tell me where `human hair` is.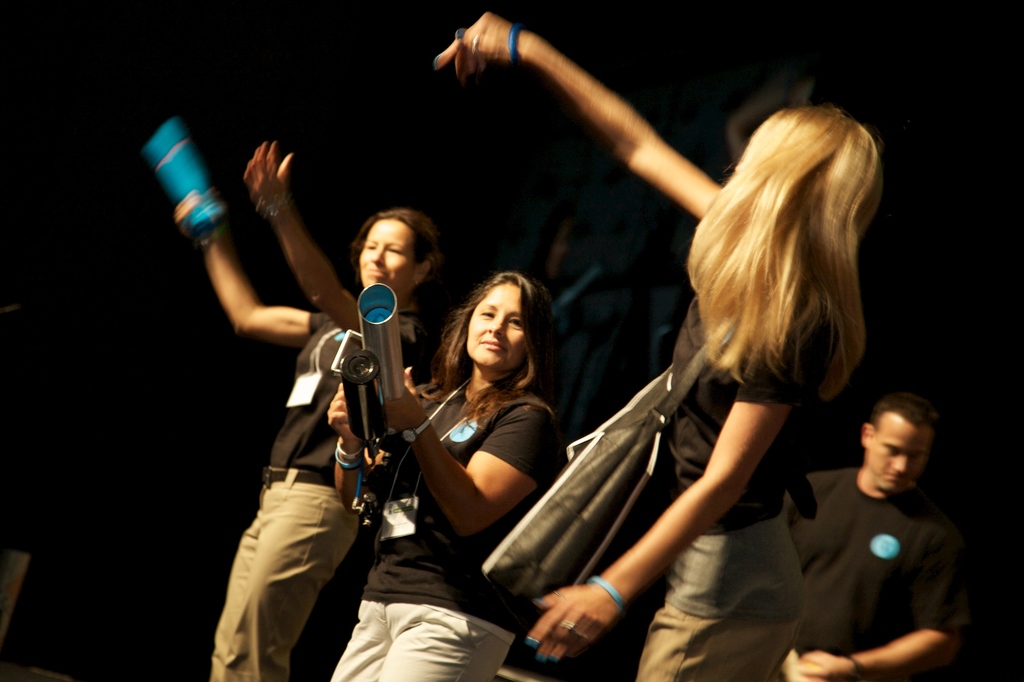
`human hair` is at x1=872 y1=398 x2=934 y2=451.
